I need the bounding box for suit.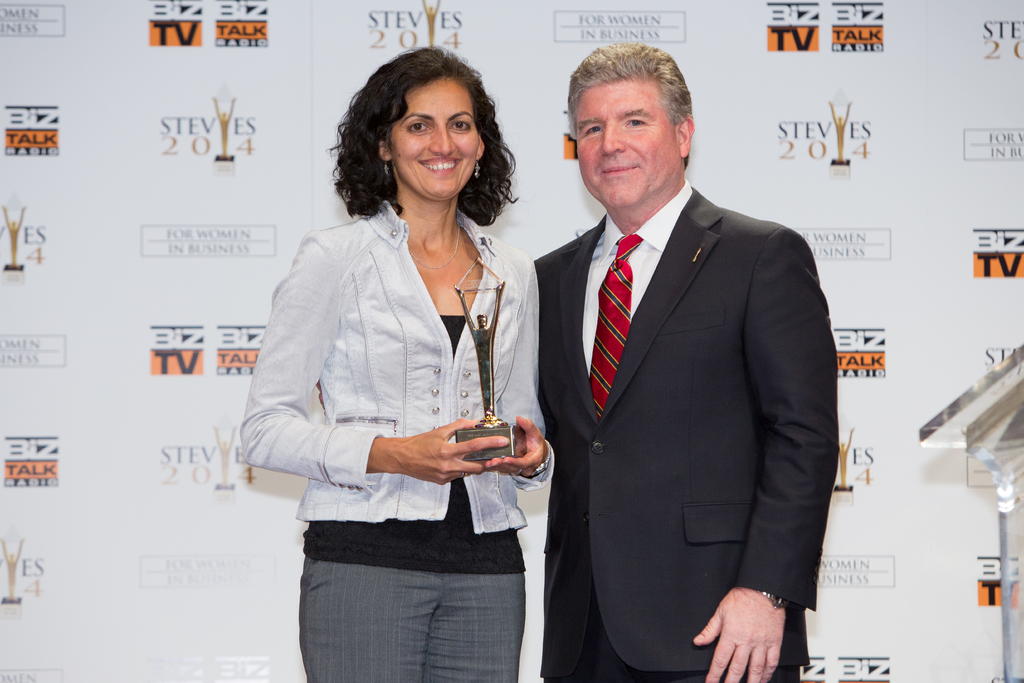
Here it is: left=531, top=24, right=840, bottom=682.
